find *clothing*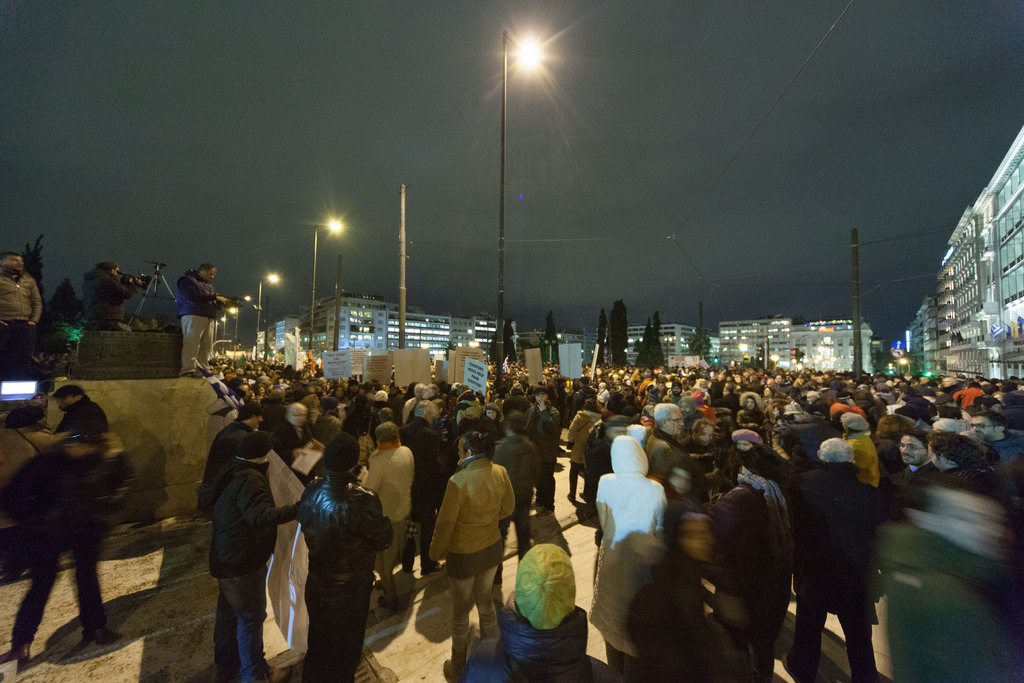
(298, 468, 393, 682)
